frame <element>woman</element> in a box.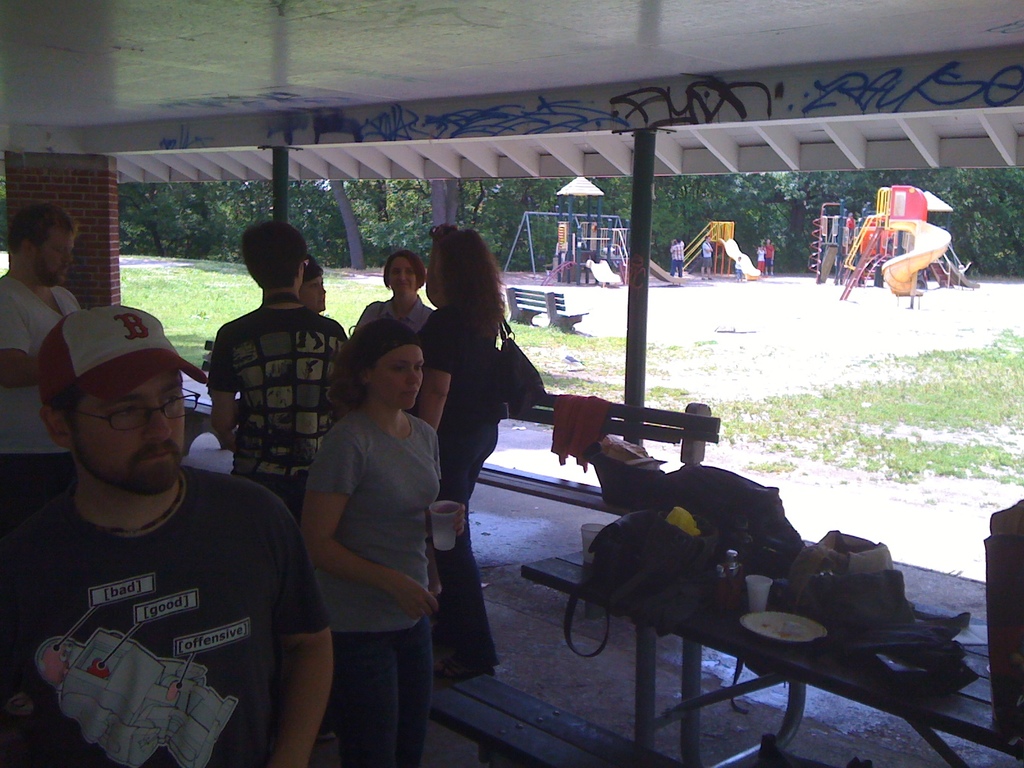
bbox=[350, 251, 435, 336].
